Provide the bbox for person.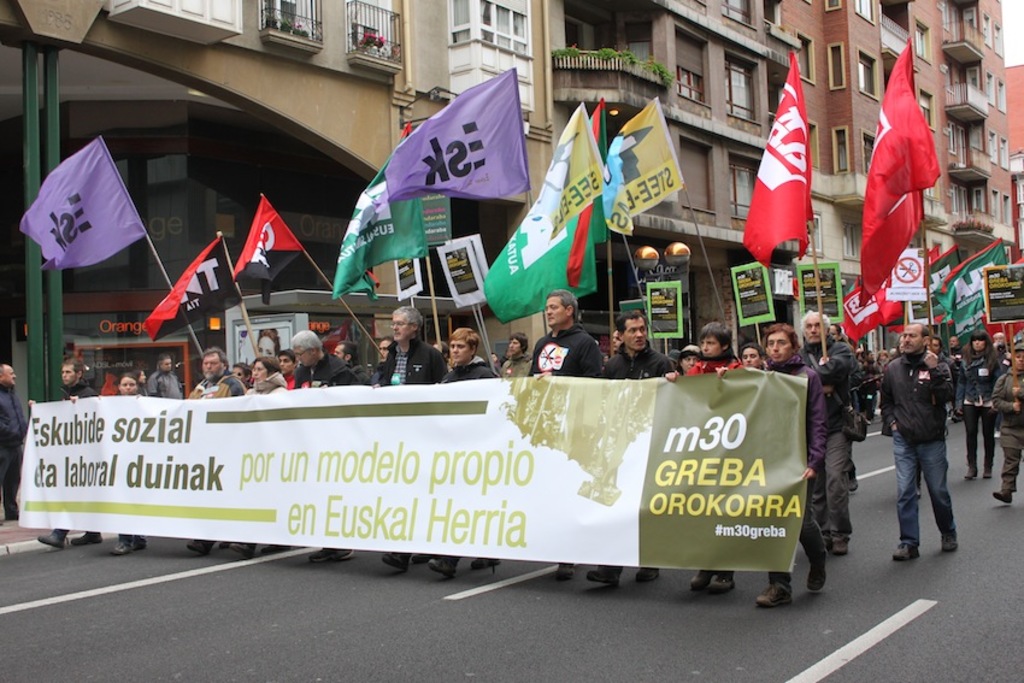
region(930, 340, 955, 447).
